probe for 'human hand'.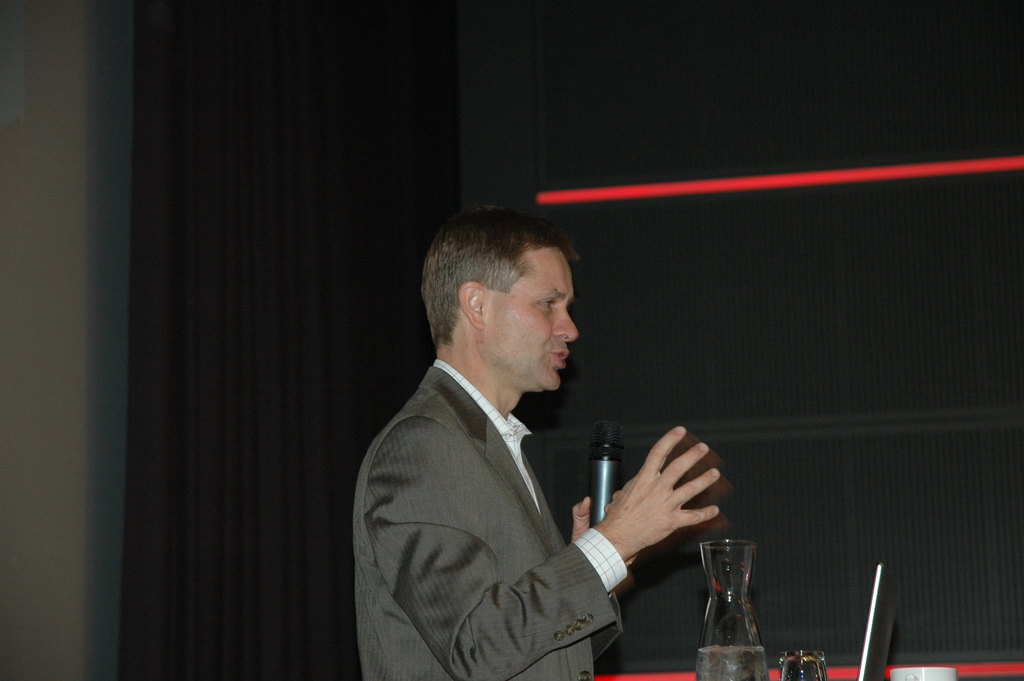
Probe result: <region>570, 491, 638, 566</region>.
